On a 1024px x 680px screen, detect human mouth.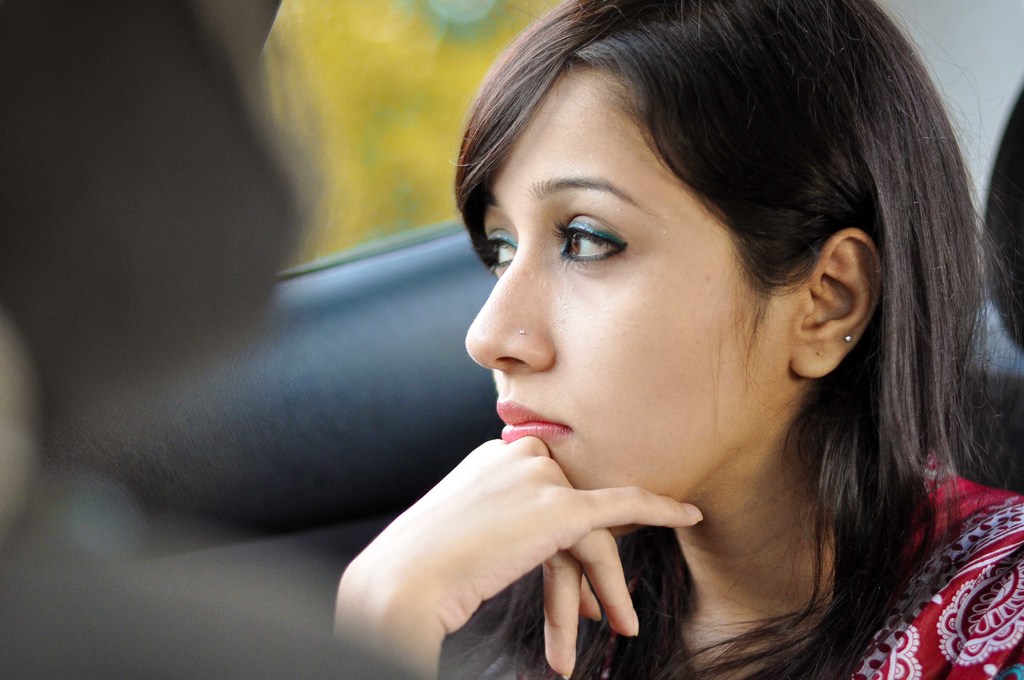
496,396,571,446.
